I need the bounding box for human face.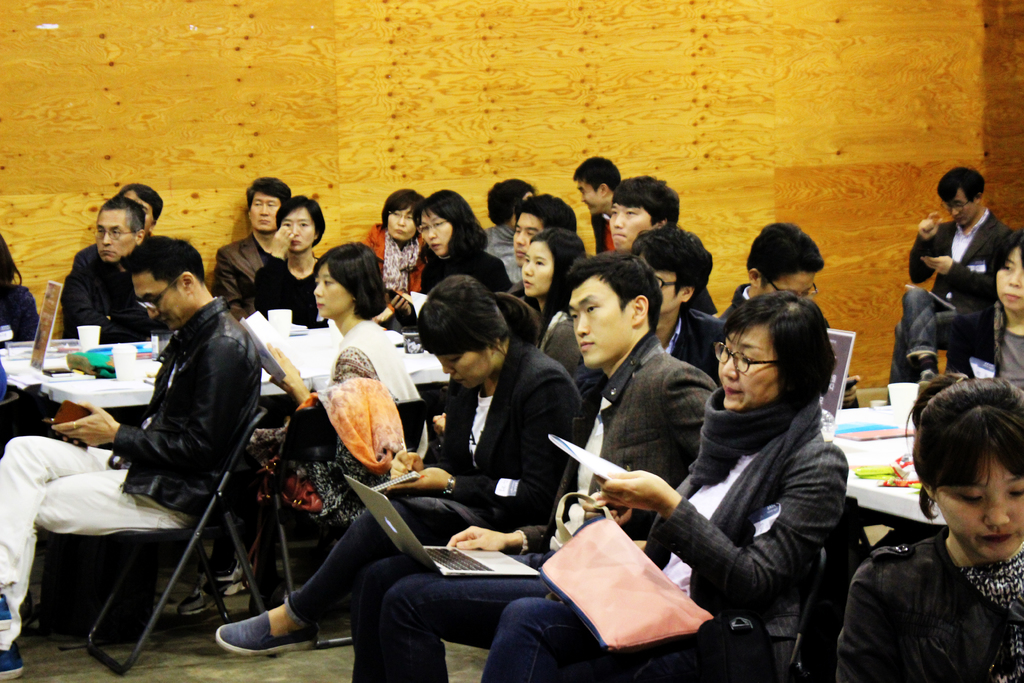
Here it is: <bbox>764, 272, 811, 299</bbox>.
